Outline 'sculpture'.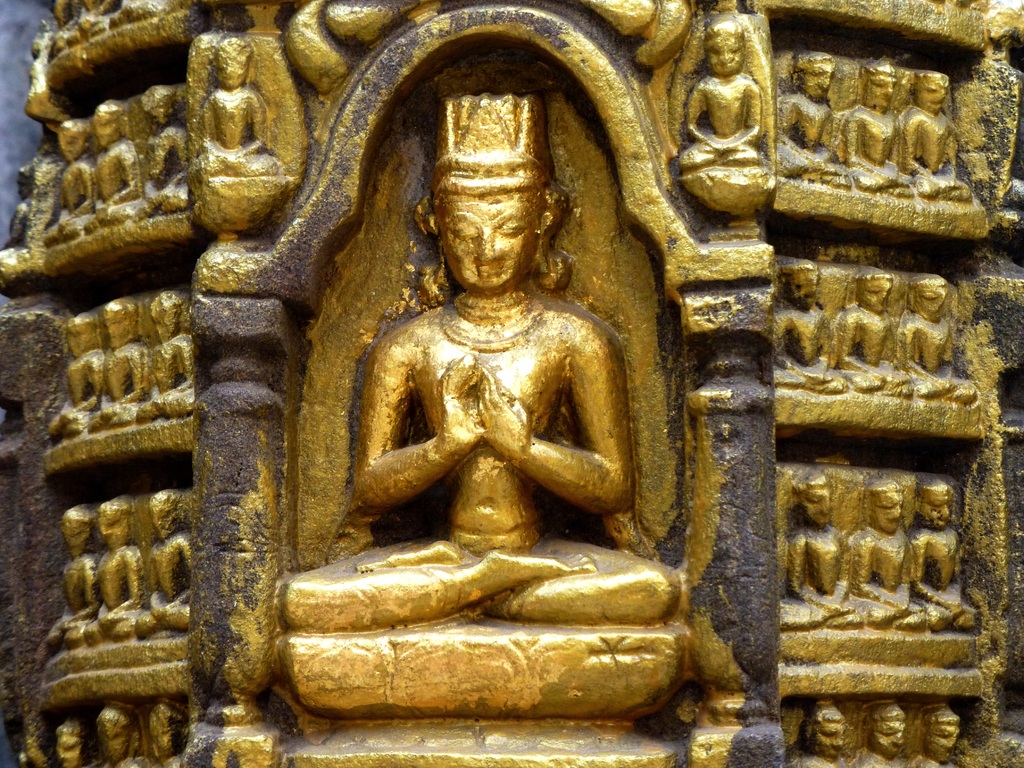
Outline: Rect(85, 503, 158, 642).
